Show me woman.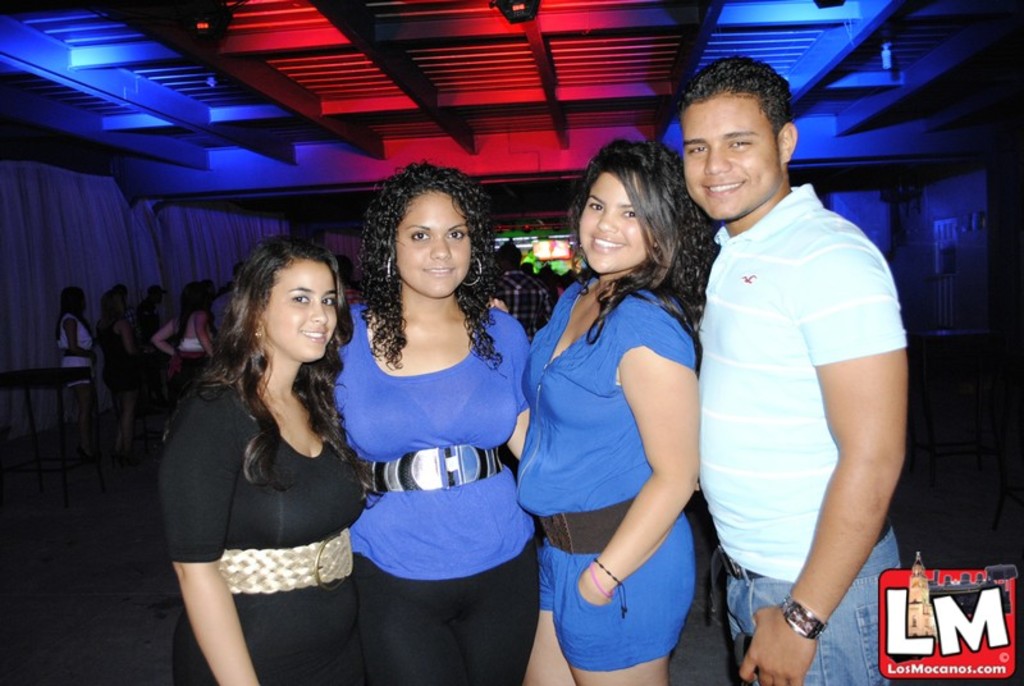
woman is here: <region>50, 284, 95, 465</region>.
